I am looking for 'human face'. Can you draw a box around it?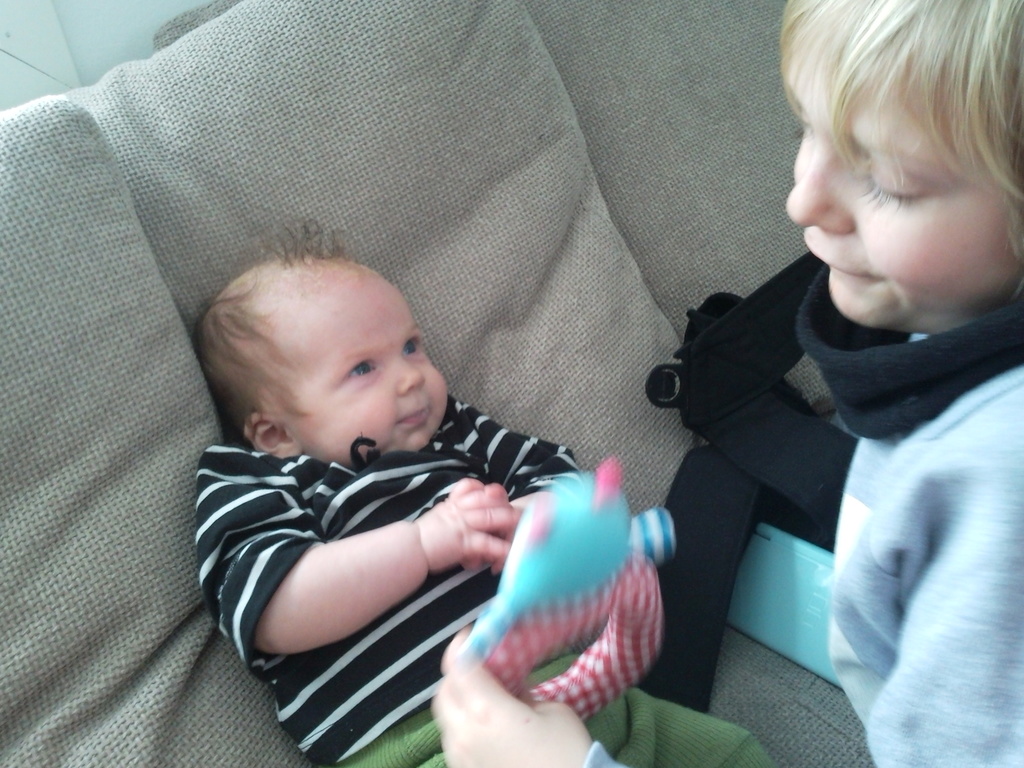
Sure, the bounding box is {"x1": 303, "y1": 288, "x2": 447, "y2": 450}.
